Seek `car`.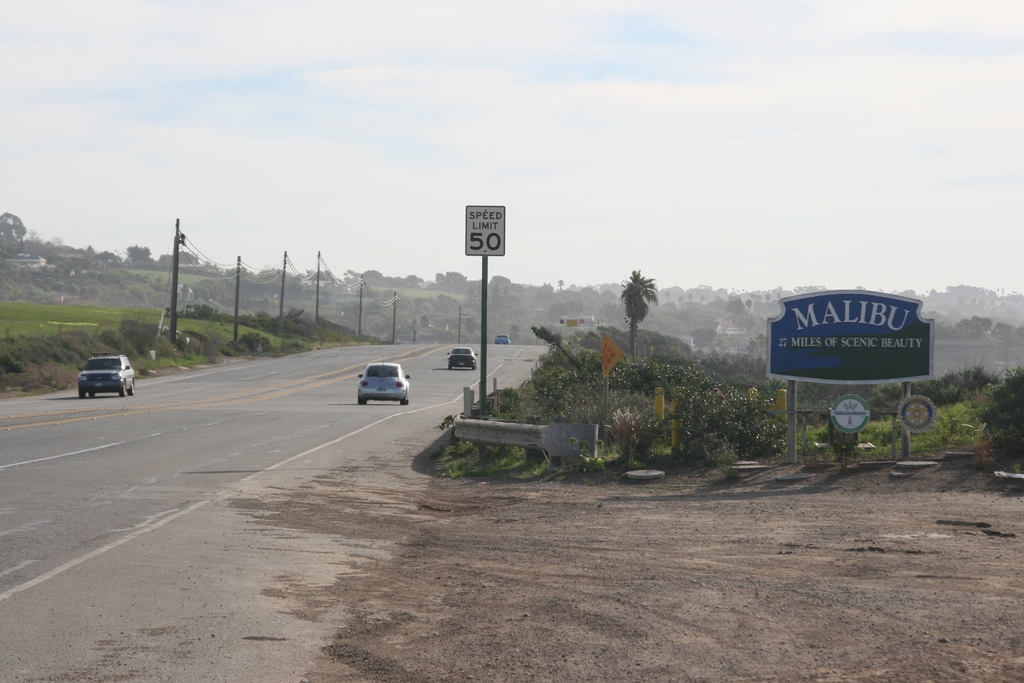
[left=73, top=355, right=134, bottom=404].
